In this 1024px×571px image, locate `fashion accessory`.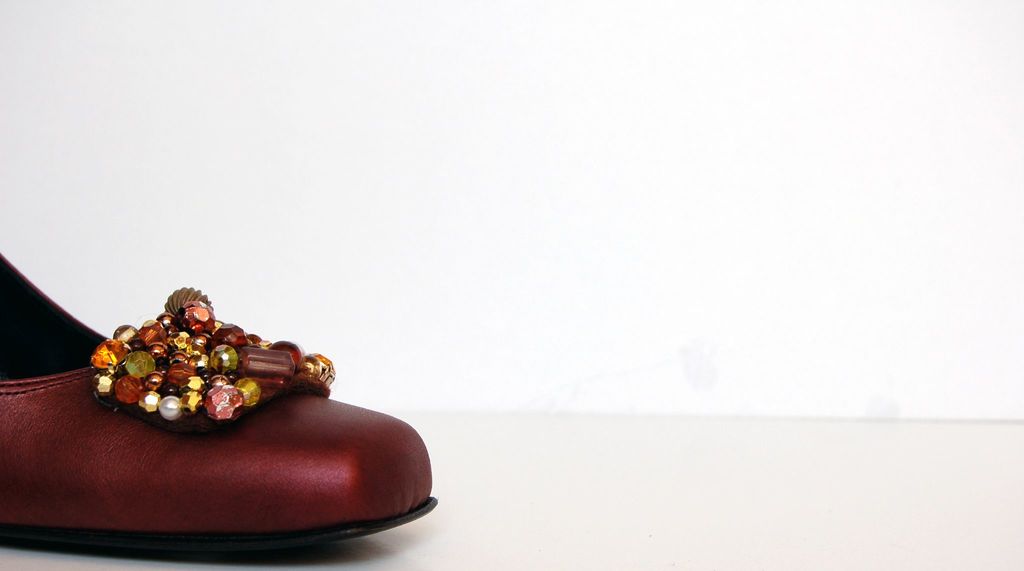
Bounding box: 0,254,432,561.
